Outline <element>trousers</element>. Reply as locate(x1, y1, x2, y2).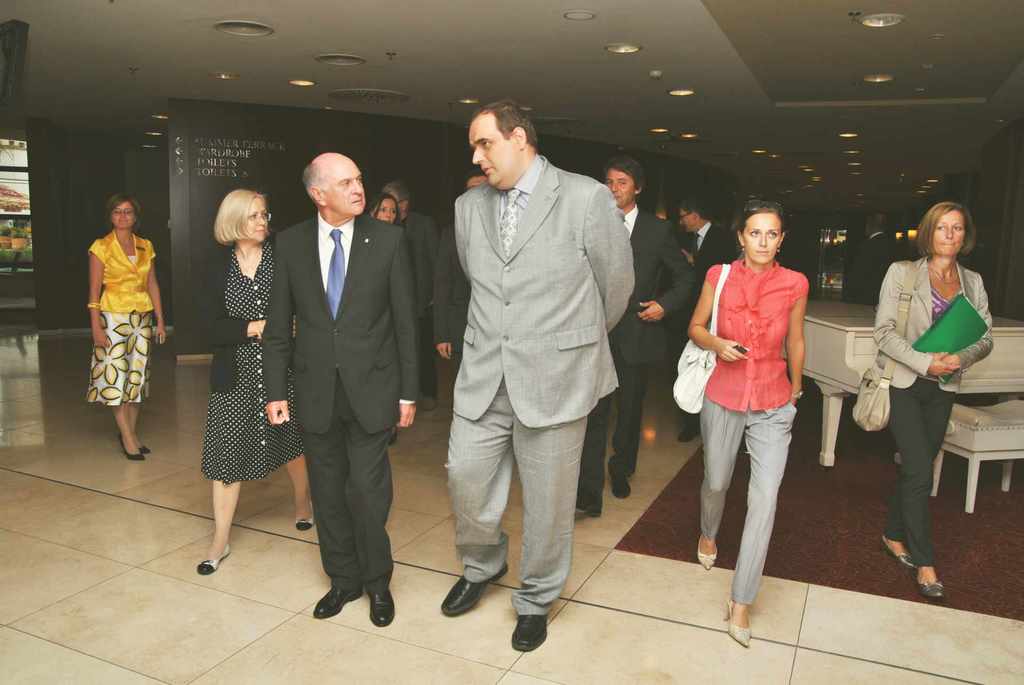
locate(700, 387, 799, 604).
